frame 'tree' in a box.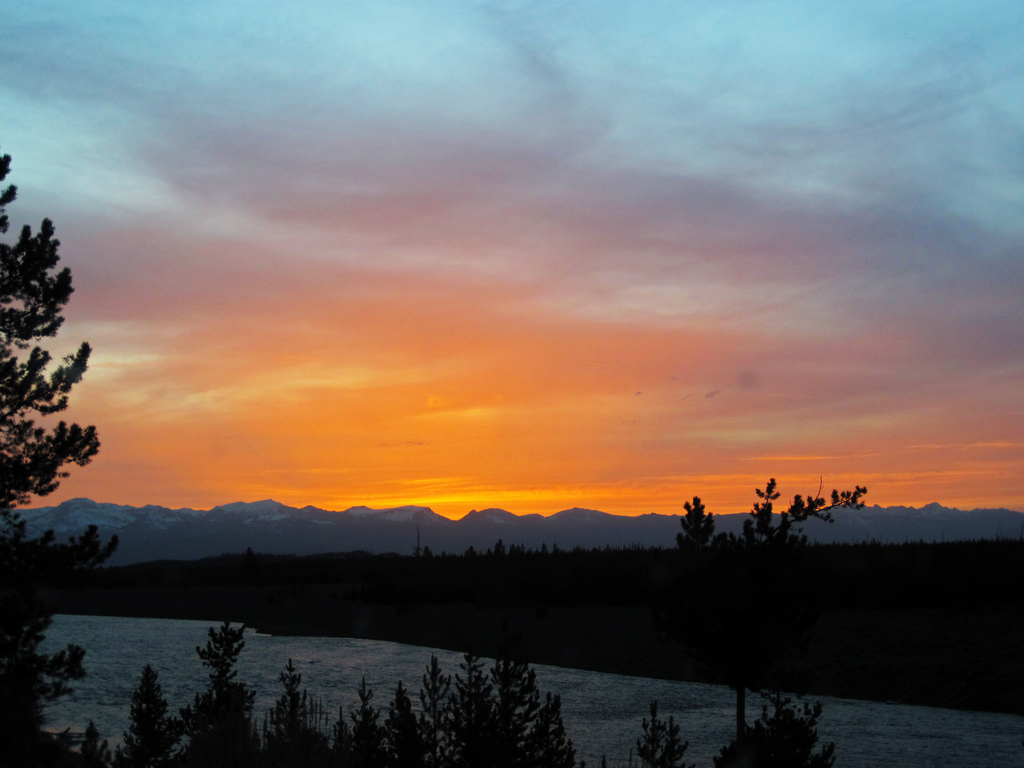
BBox(642, 474, 876, 756).
